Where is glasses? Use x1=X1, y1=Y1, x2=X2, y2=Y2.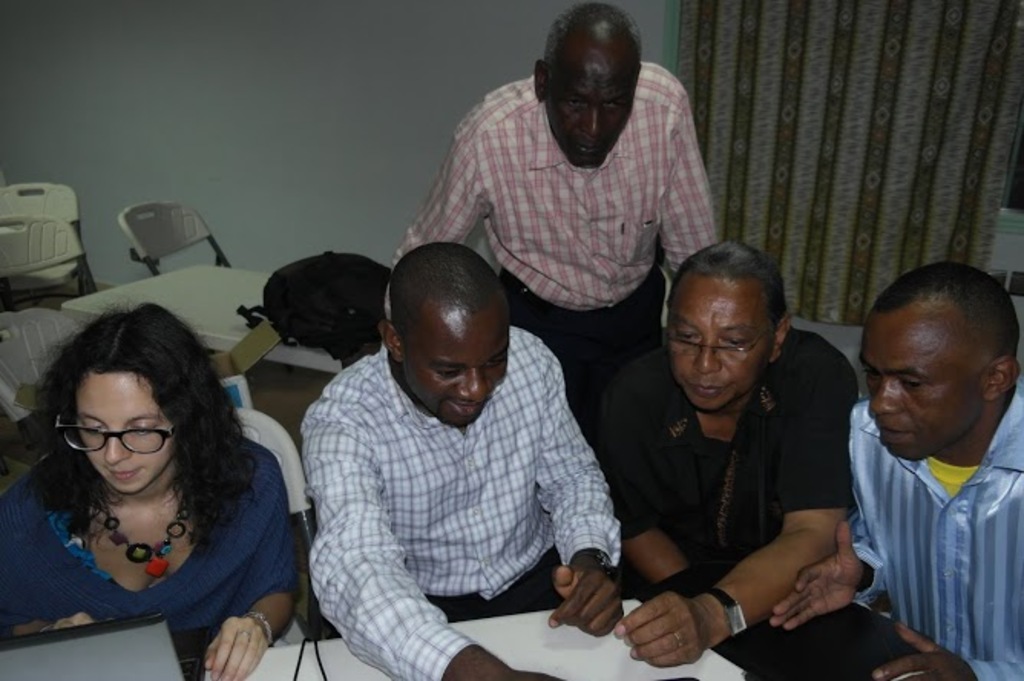
x1=57, y1=417, x2=190, y2=456.
